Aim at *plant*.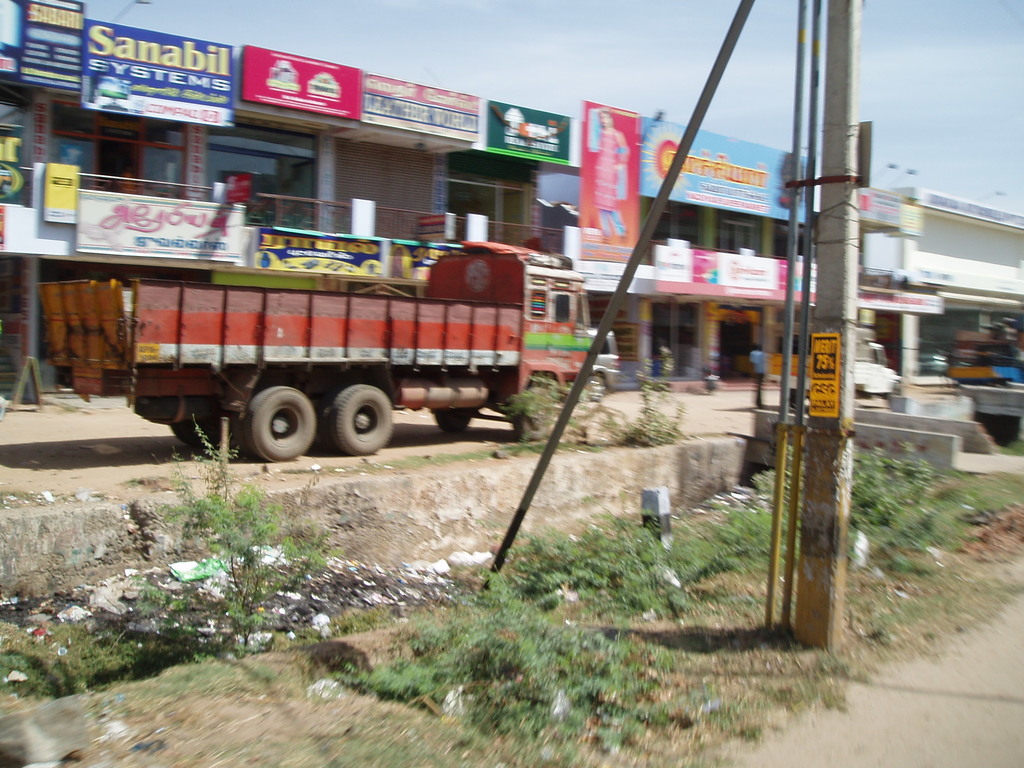
Aimed at (x1=504, y1=371, x2=620, y2=458).
